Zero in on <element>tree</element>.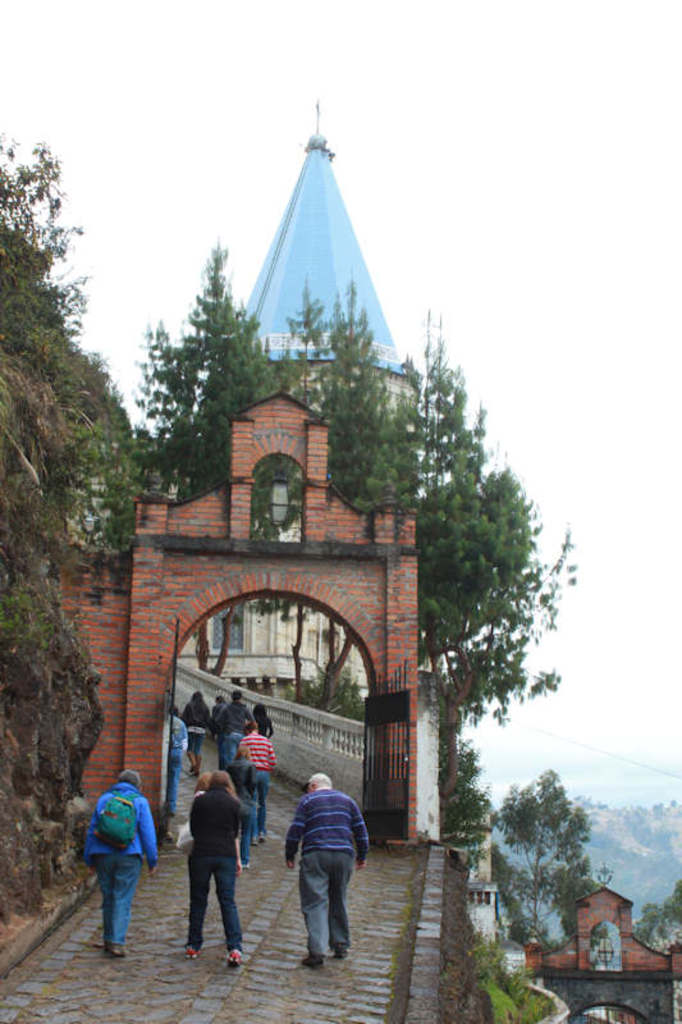
Zeroed in: {"x1": 635, "y1": 878, "x2": 681, "y2": 961}.
